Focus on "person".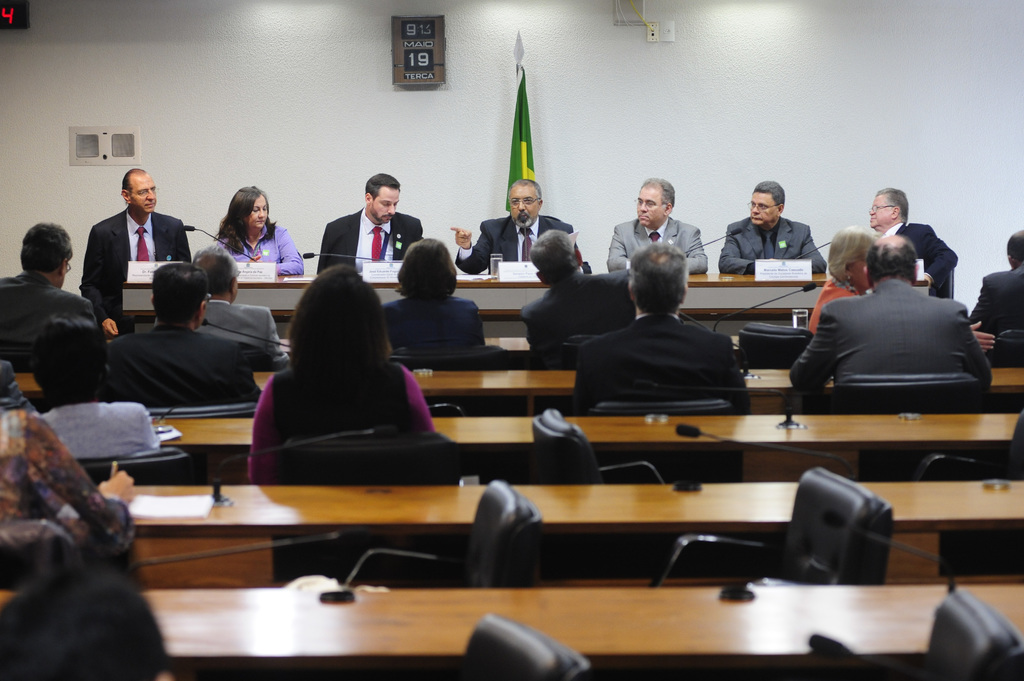
Focused at 380, 239, 488, 358.
